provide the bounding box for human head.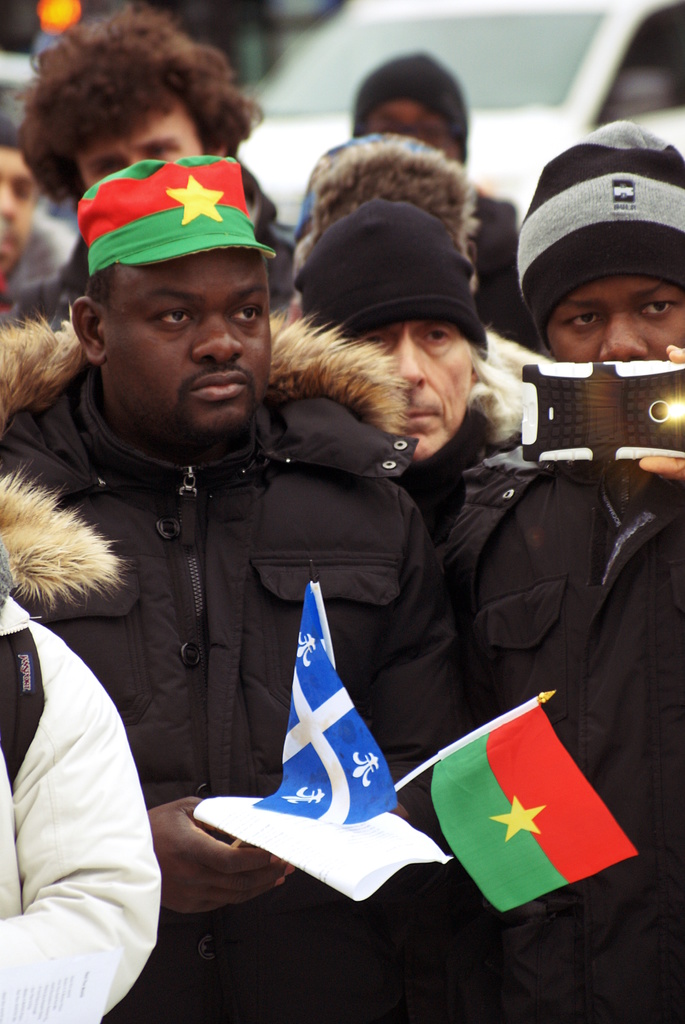
select_region(299, 204, 479, 470).
